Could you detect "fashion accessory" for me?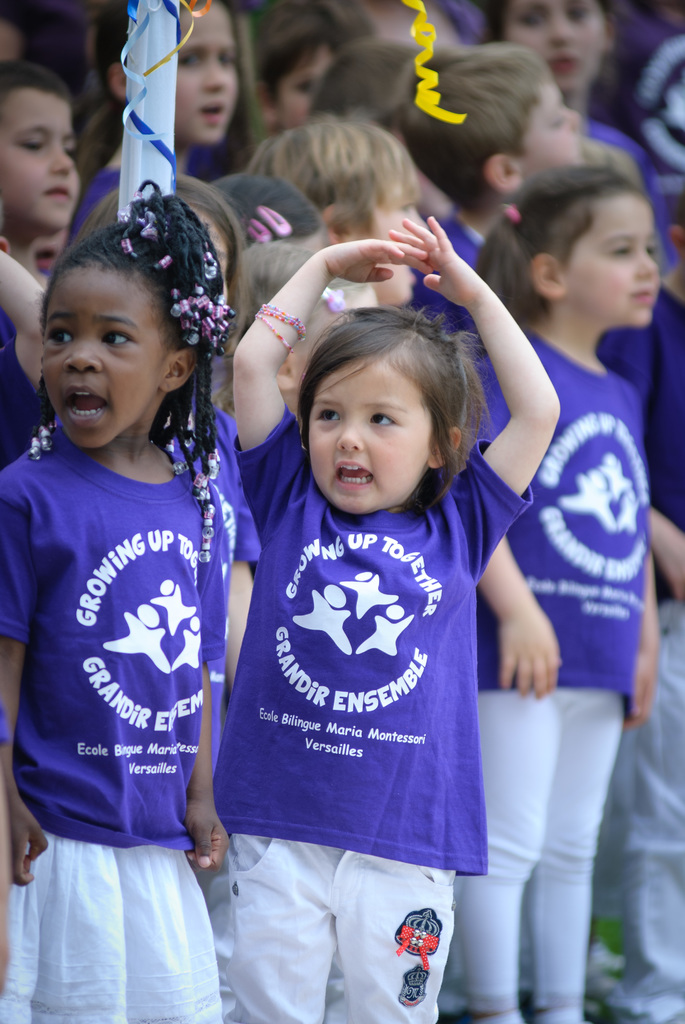
Detection result: box(50, 419, 57, 431).
